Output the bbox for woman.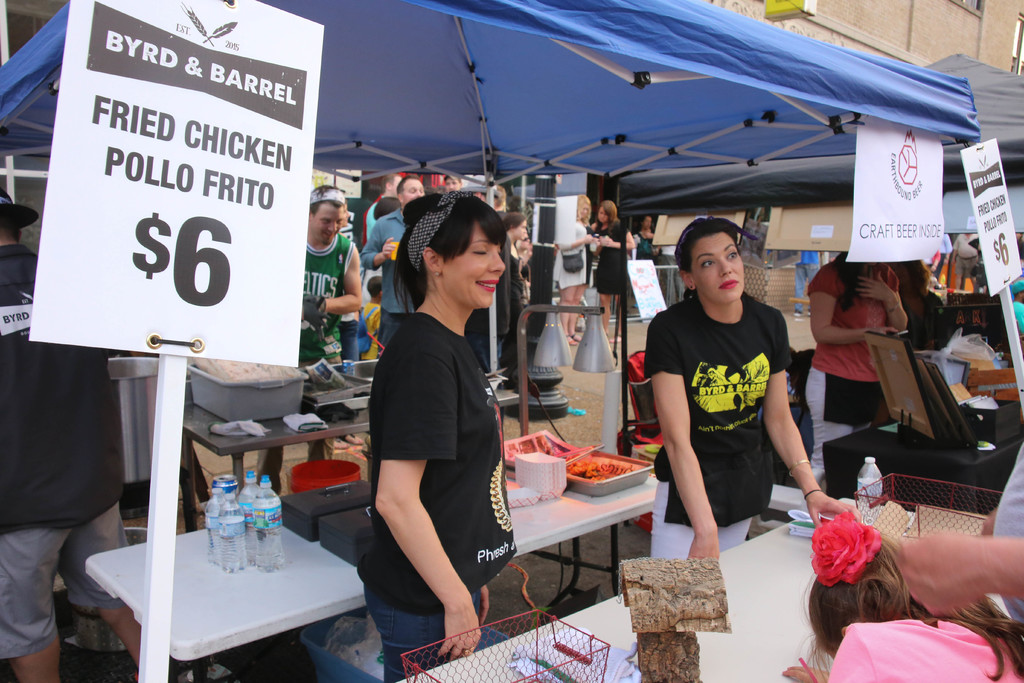
[left=591, top=201, right=626, bottom=331].
